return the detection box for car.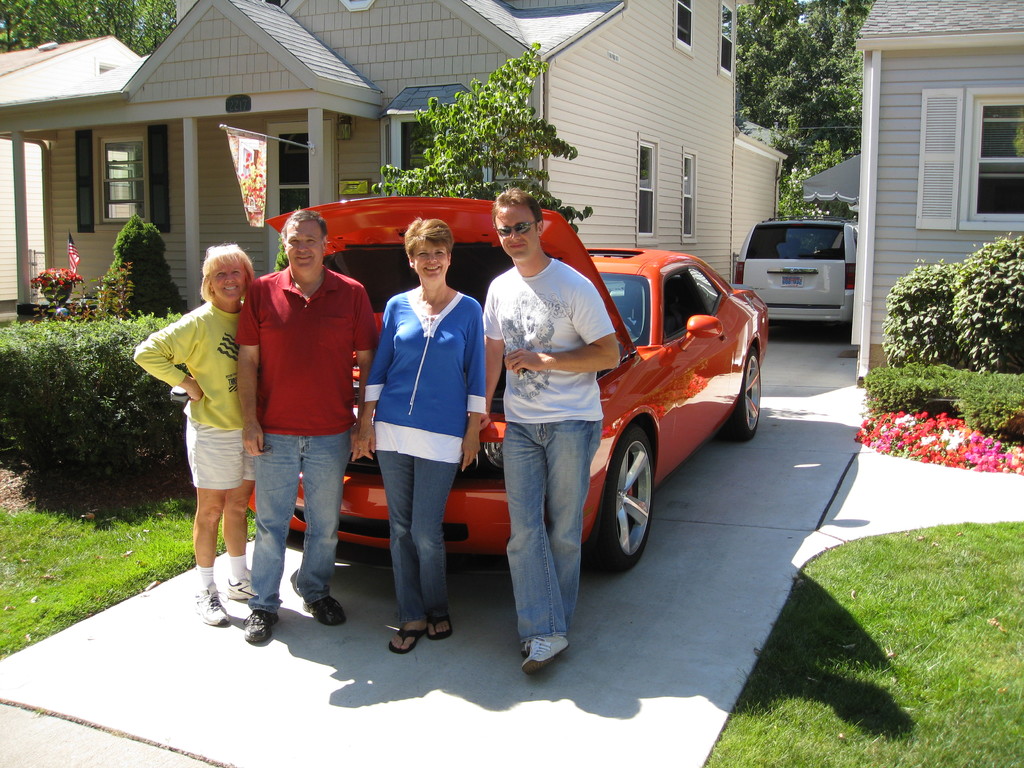
732:216:855:338.
